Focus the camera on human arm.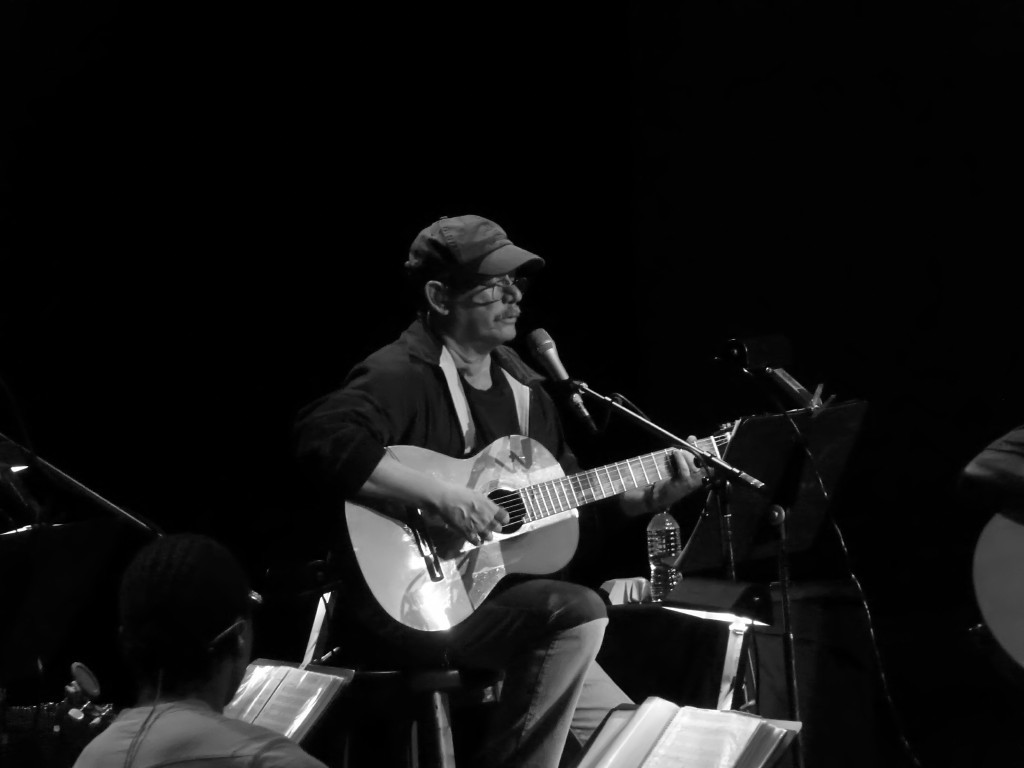
Focus region: rect(546, 371, 714, 519).
